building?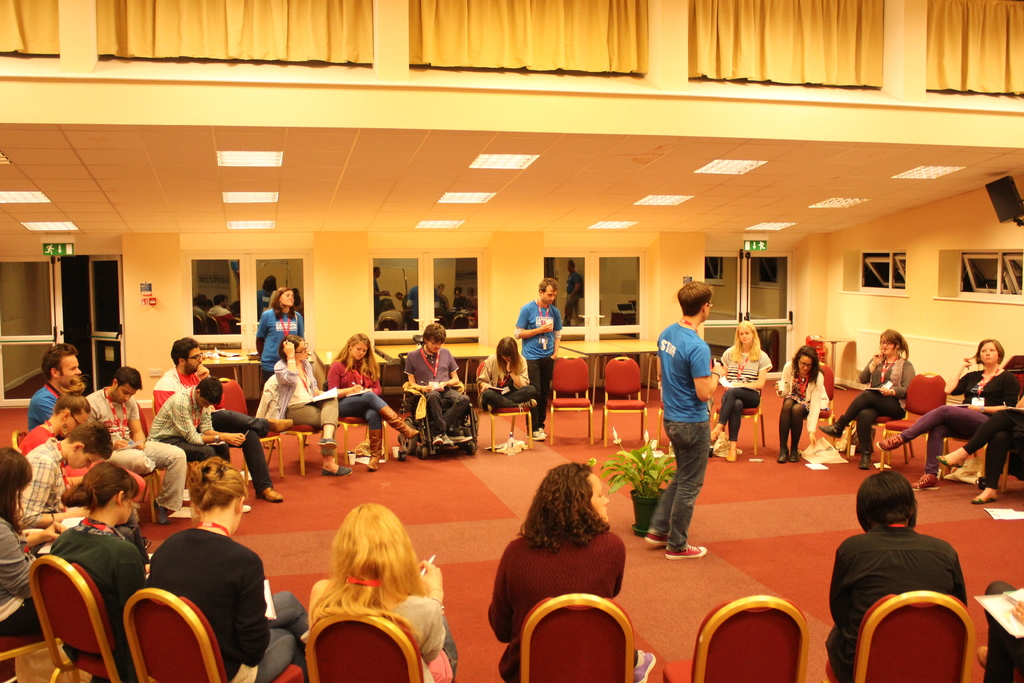
region(0, 0, 1023, 682)
